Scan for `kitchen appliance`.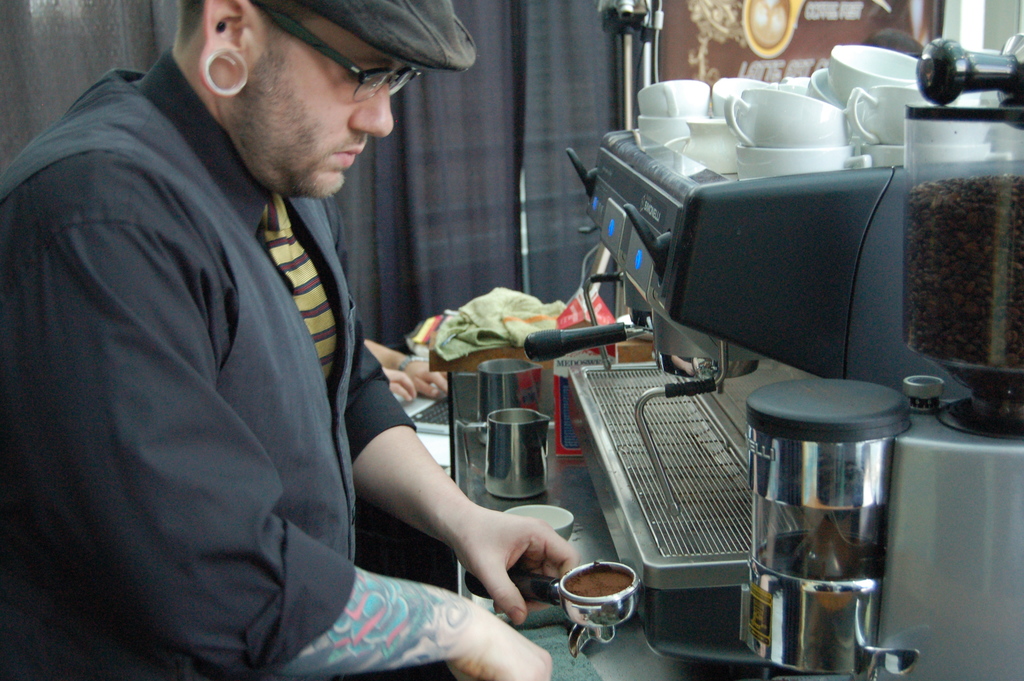
Scan result: BBox(689, 125, 737, 158).
